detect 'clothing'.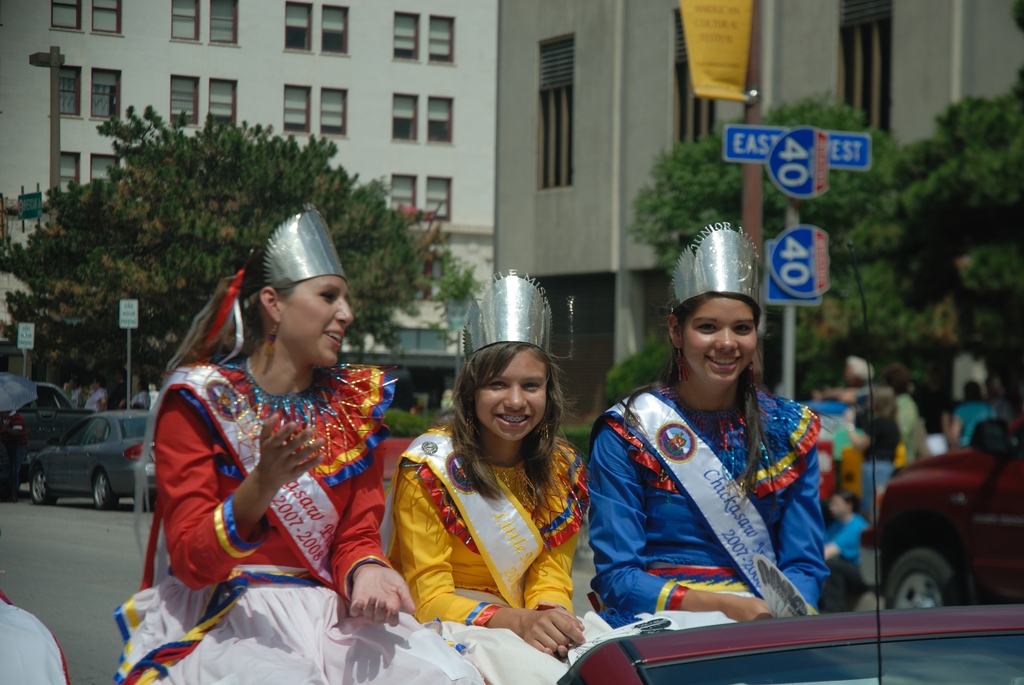
Detected at x1=154, y1=377, x2=378, y2=675.
